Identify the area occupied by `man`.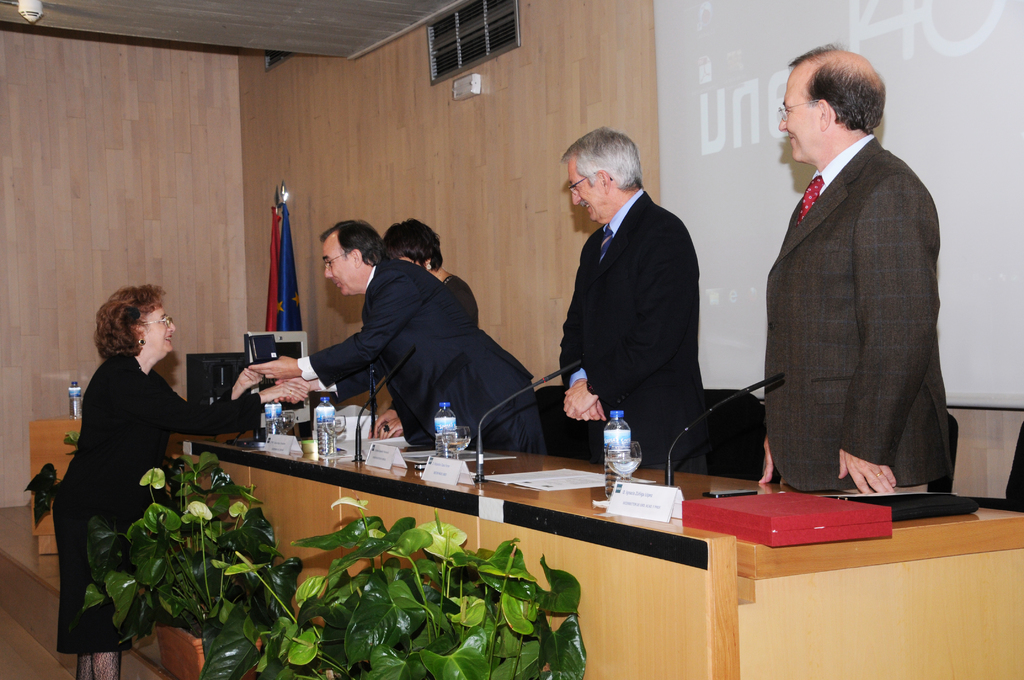
Area: [x1=561, y1=125, x2=711, y2=473].
